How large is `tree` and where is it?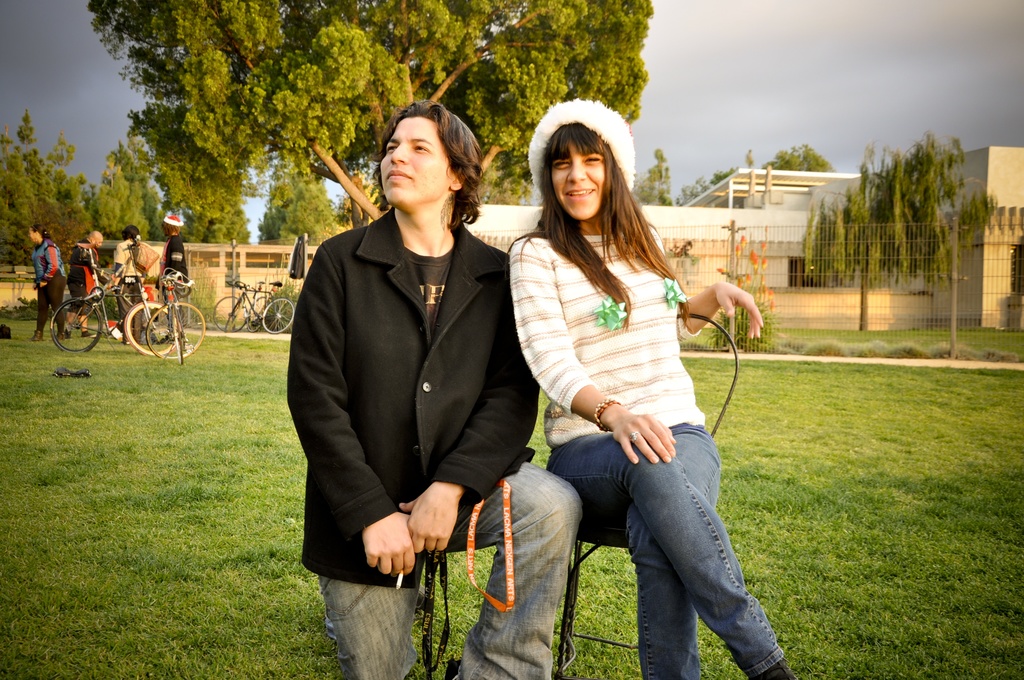
Bounding box: (left=93, top=142, right=190, bottom=238).
